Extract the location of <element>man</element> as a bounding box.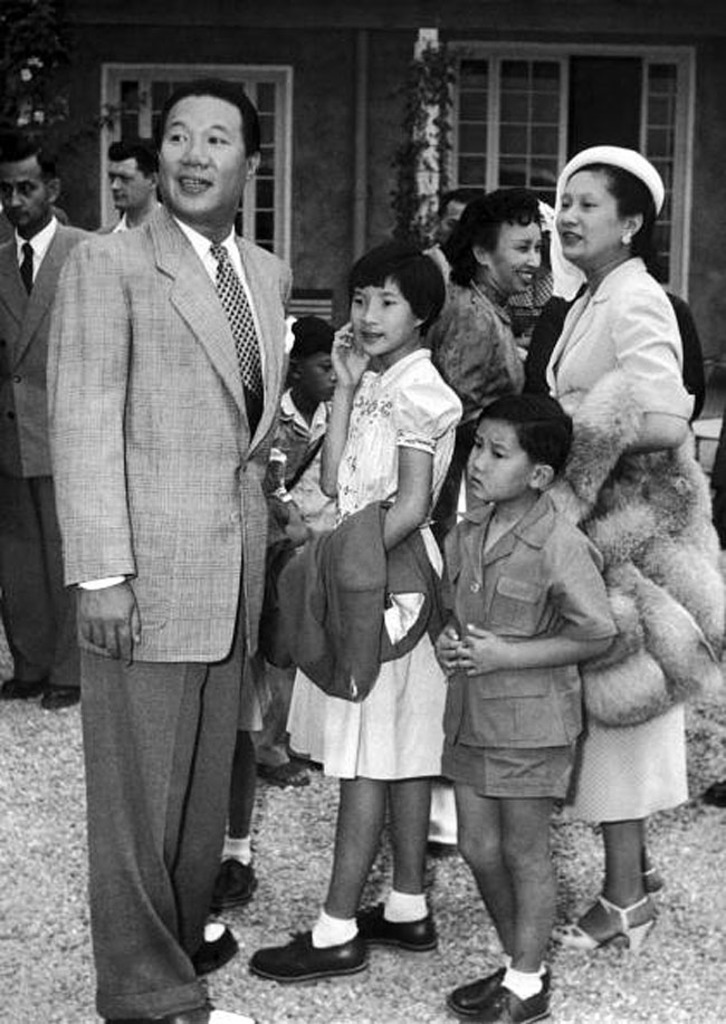
crop(0, 138, 87, 711).
